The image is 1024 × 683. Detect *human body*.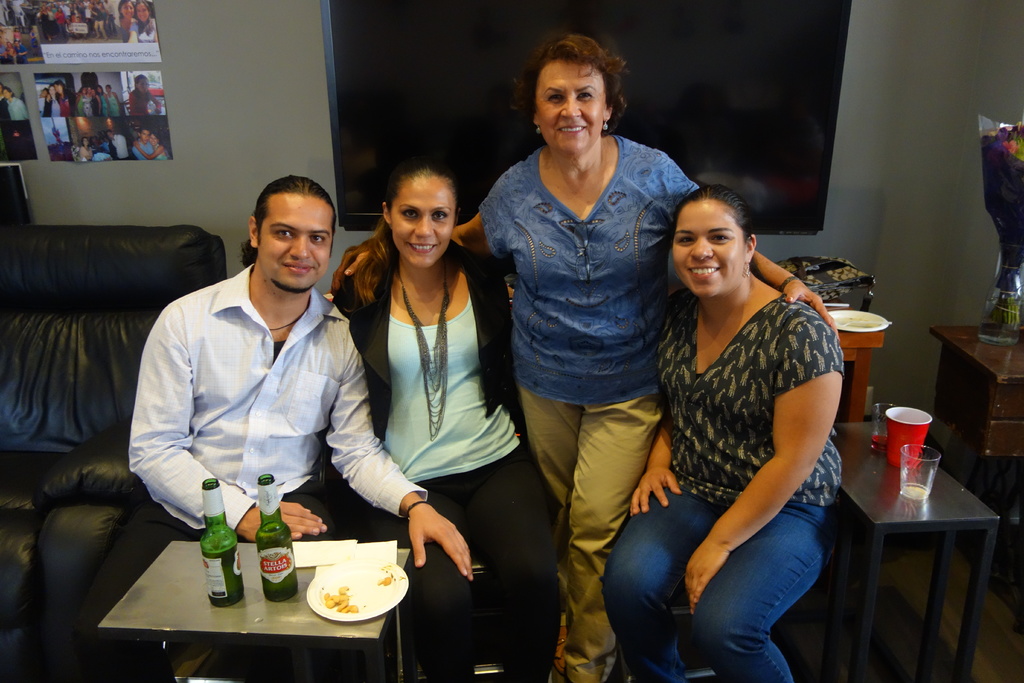
Detection: {"left": 95, "top": 114, "right": 133, "bottom": 160}.
